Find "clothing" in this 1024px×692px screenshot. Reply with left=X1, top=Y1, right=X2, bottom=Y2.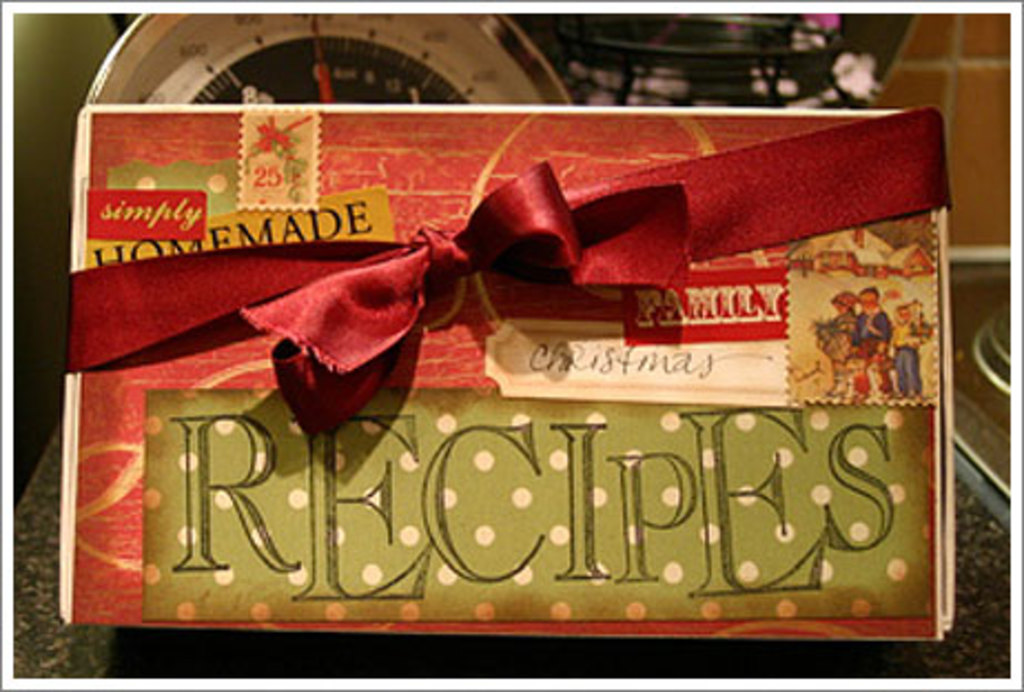
left=818, top=302, right=853, bottom=377.
